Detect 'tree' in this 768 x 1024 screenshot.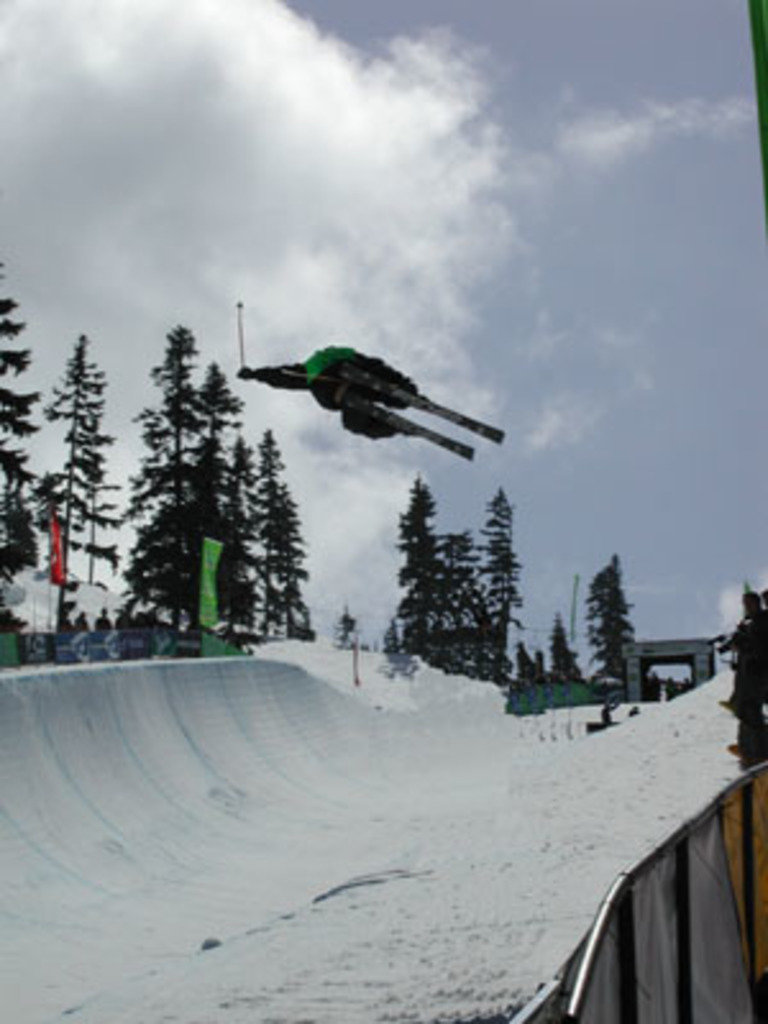
Detection: box=[515, 617, 550, 684].
